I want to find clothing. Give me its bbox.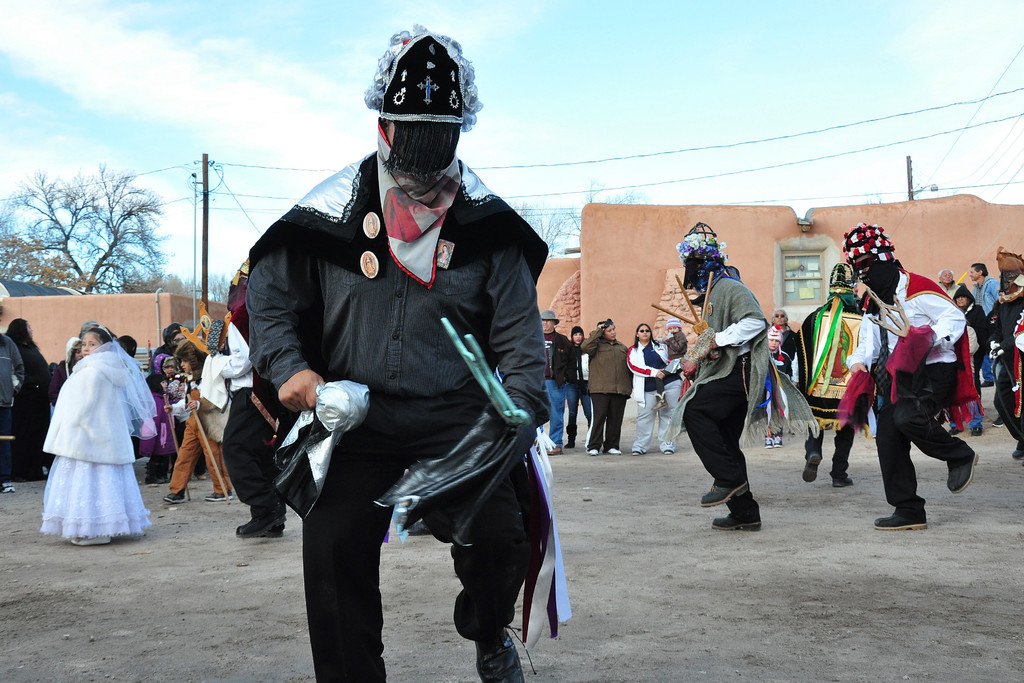
box=[938, 280, 962, 300].
